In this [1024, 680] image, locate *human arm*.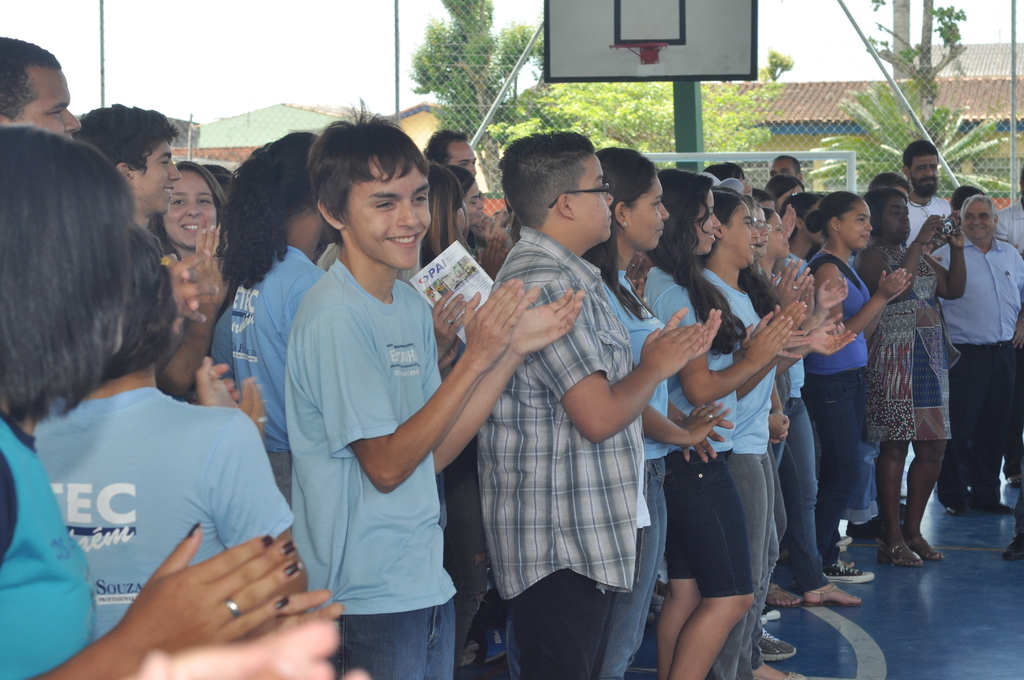
Bounding box: [818, 269, 903, 337].
